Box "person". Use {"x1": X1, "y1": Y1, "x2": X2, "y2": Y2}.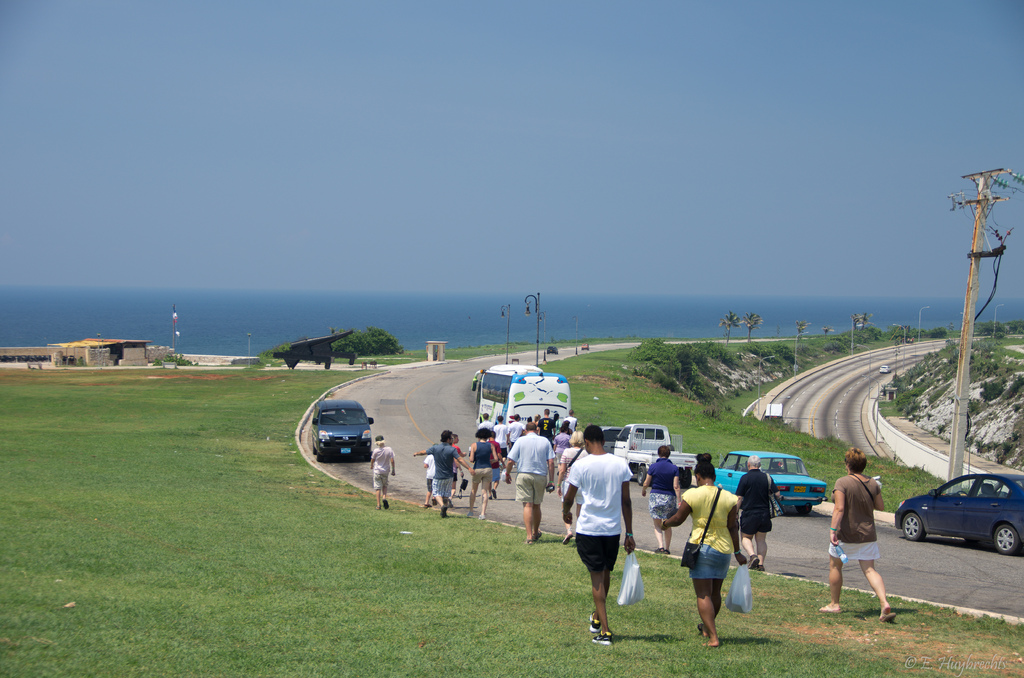
{"x1": 563, "y1": 427, "x2": 634, "y2": 643}.
